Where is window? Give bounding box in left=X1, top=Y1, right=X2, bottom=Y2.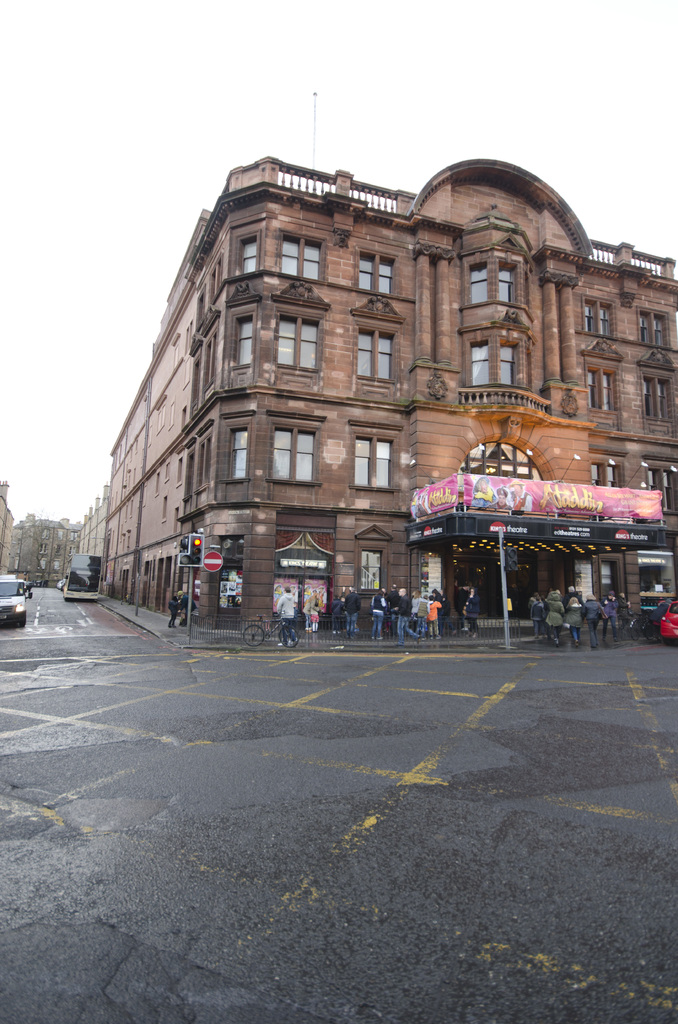
left=640, top=552, right=675, bottom=600.
